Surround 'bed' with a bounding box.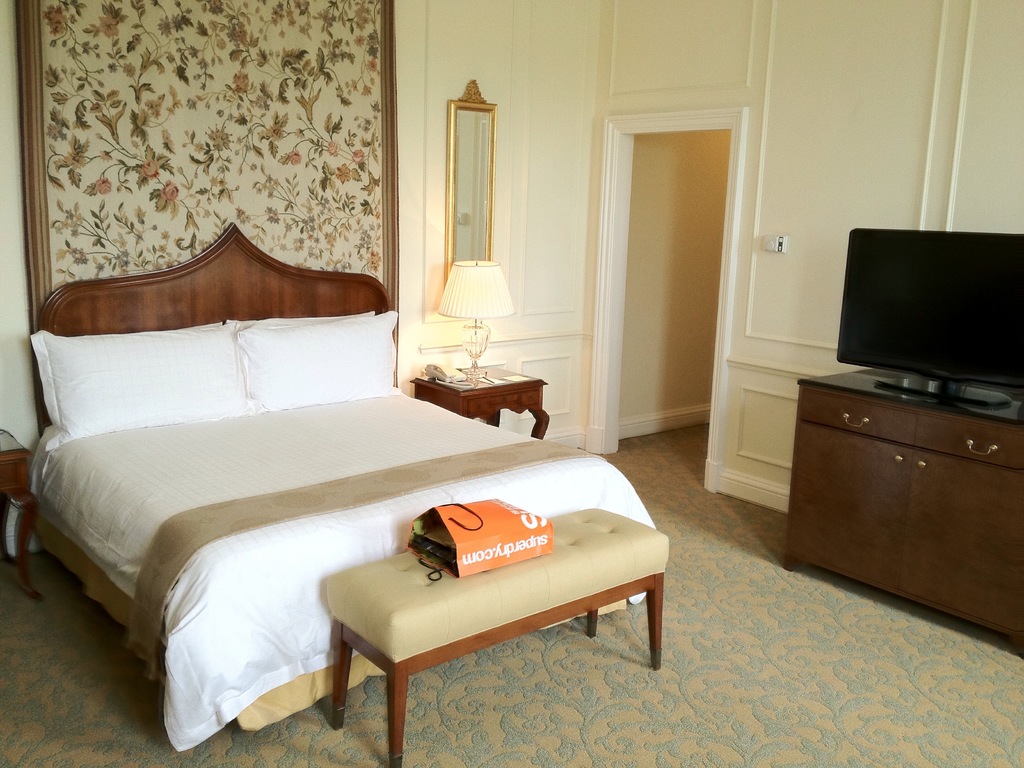
pyautogui.locateOnScreen(24, 230, 642, 736).
